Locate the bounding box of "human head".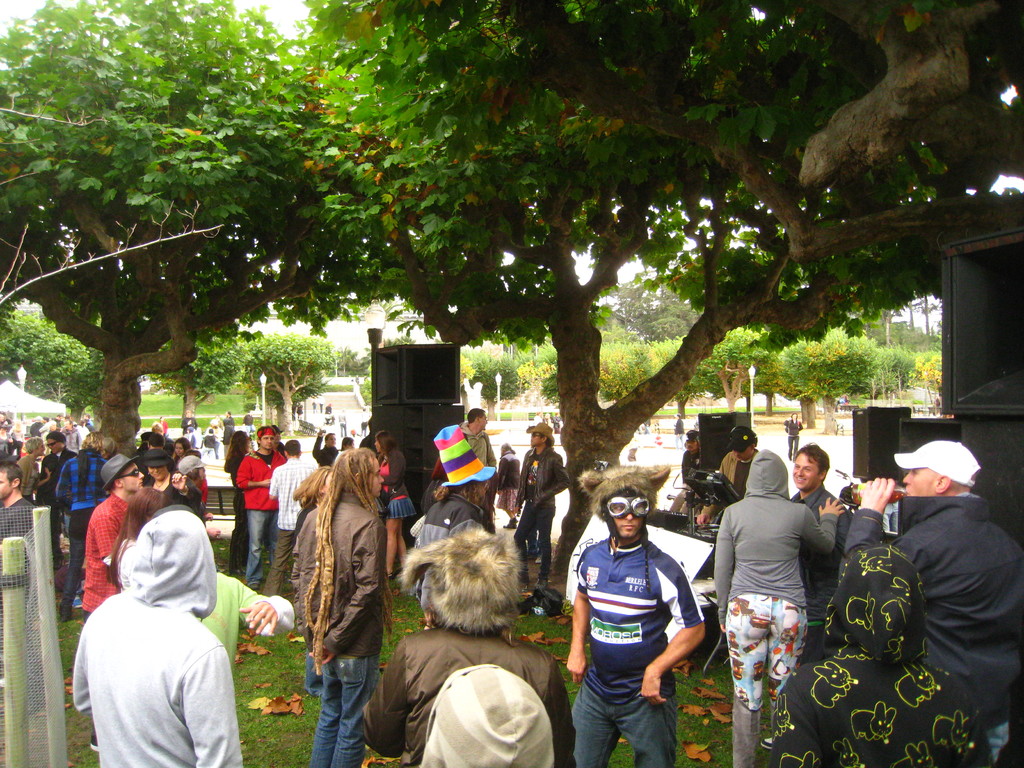
Bounding box: pyautogui.locateOnScreen(435, 664, 554, 767).
